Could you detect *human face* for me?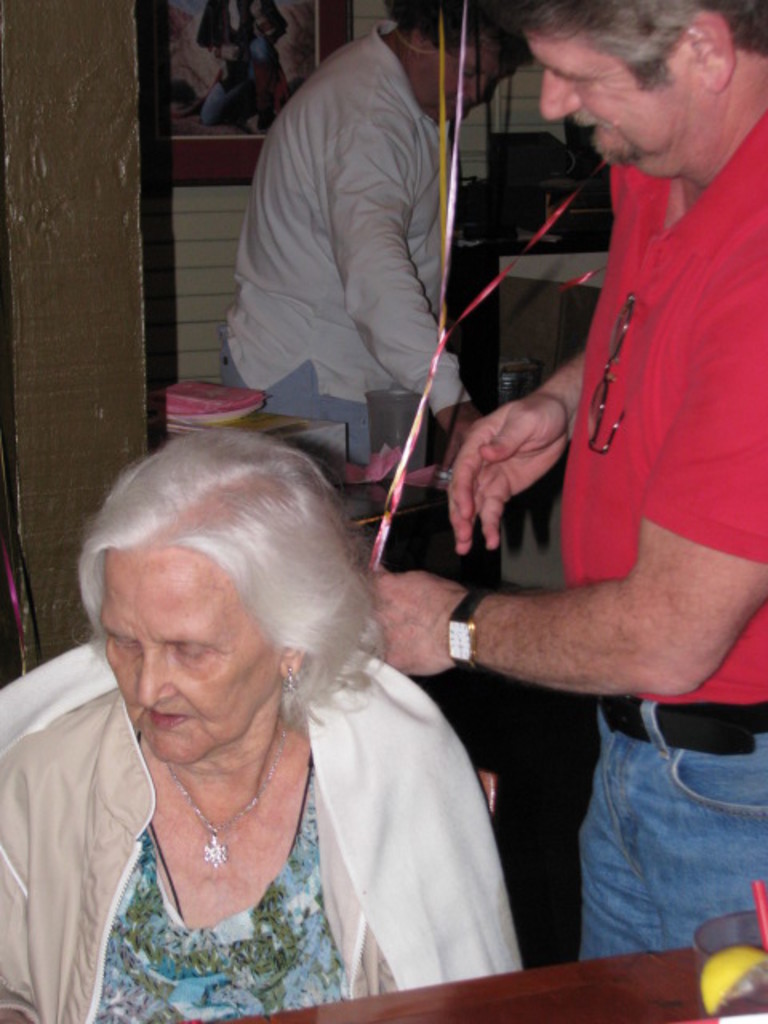
Detection result: box=[430, 40, 485, 112].
